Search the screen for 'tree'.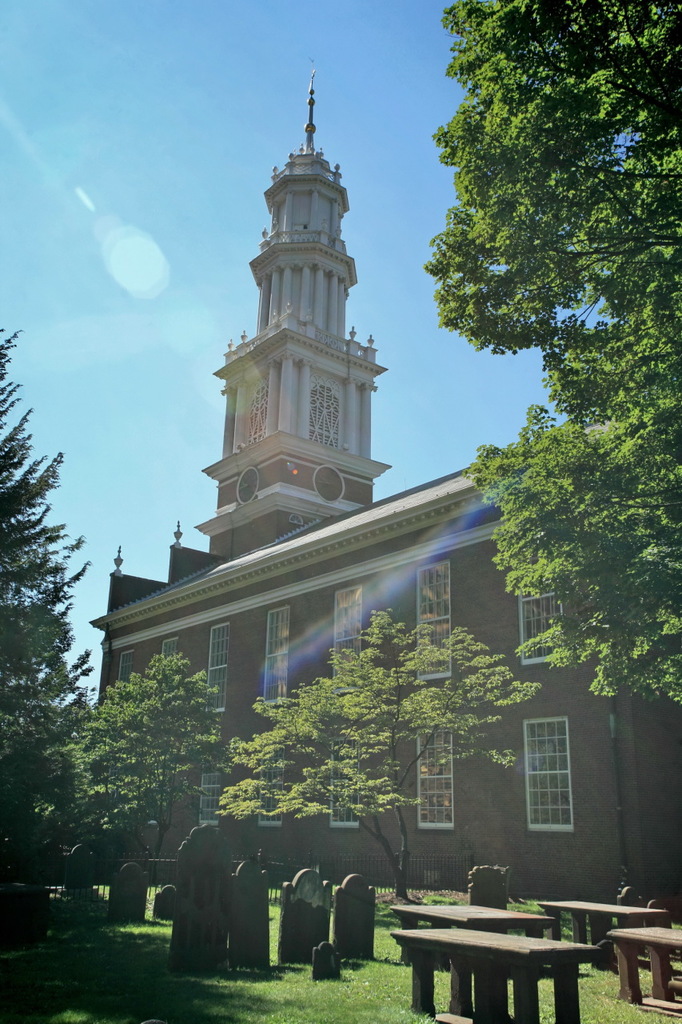
Found at bbox(0, 315, 106, 898).
